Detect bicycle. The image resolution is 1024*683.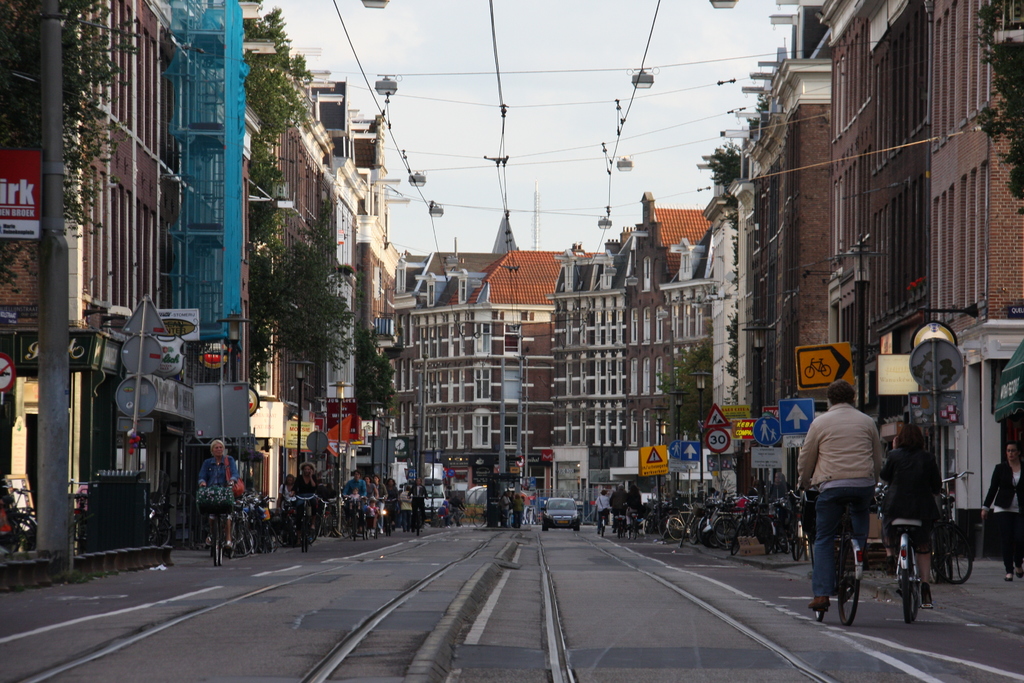
[791,486,866,627].
